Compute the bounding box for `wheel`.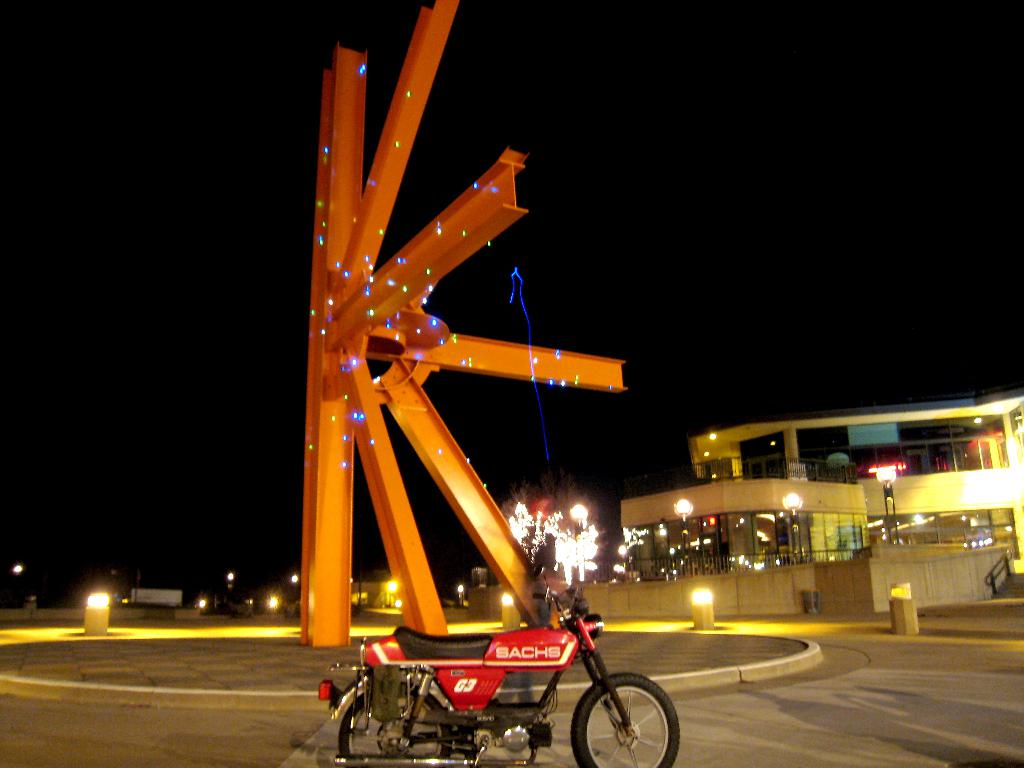
bbox(586, 677, 668, 767).
